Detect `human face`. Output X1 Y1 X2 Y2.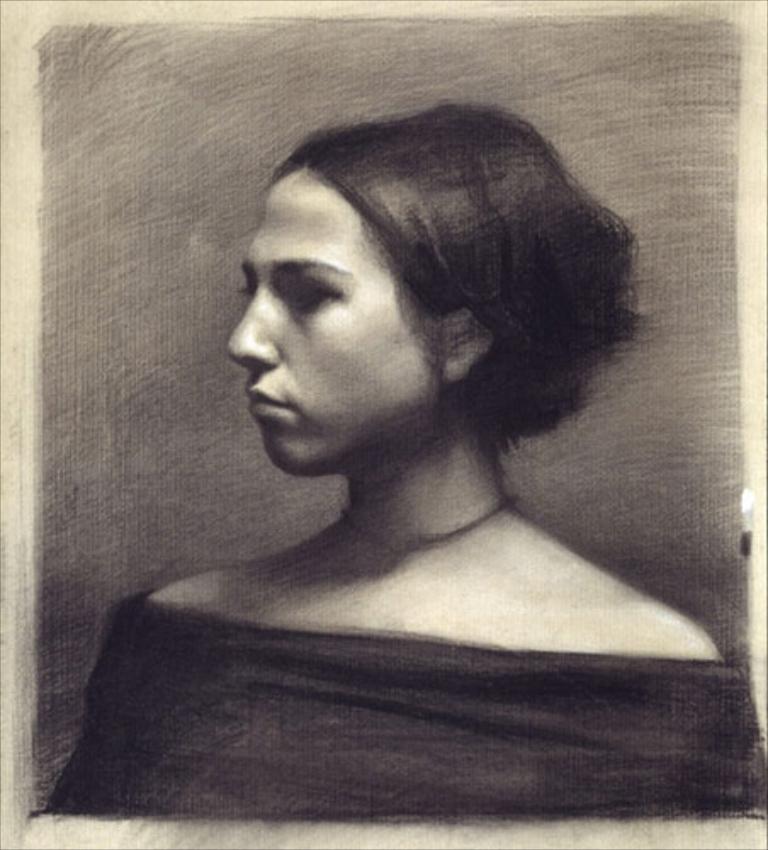
226 163 442 478.
